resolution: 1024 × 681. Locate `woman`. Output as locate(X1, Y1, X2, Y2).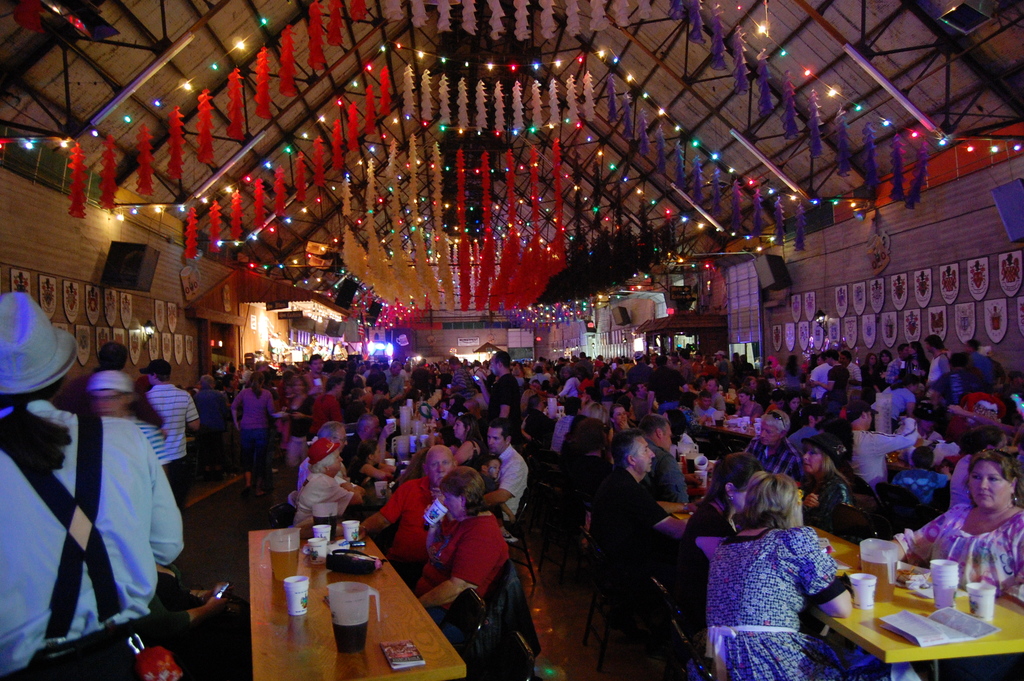
locate(787, 354, 801, 385).
